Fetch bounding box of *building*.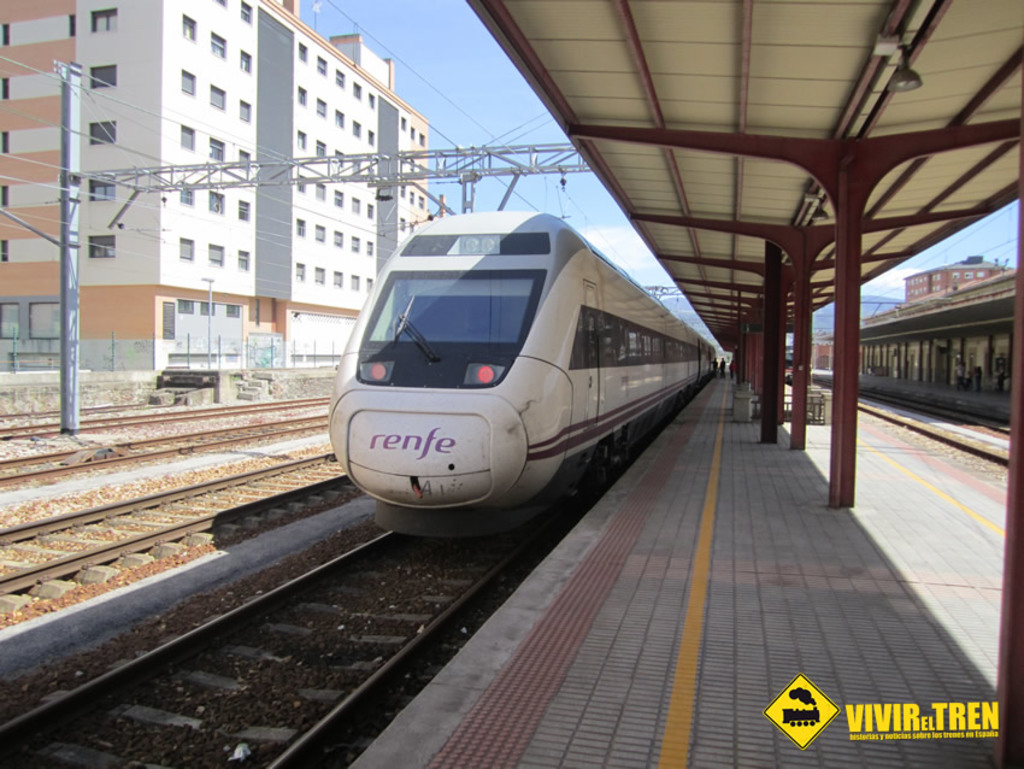
Bbox: l=0, t=0, r=432, b=369.
